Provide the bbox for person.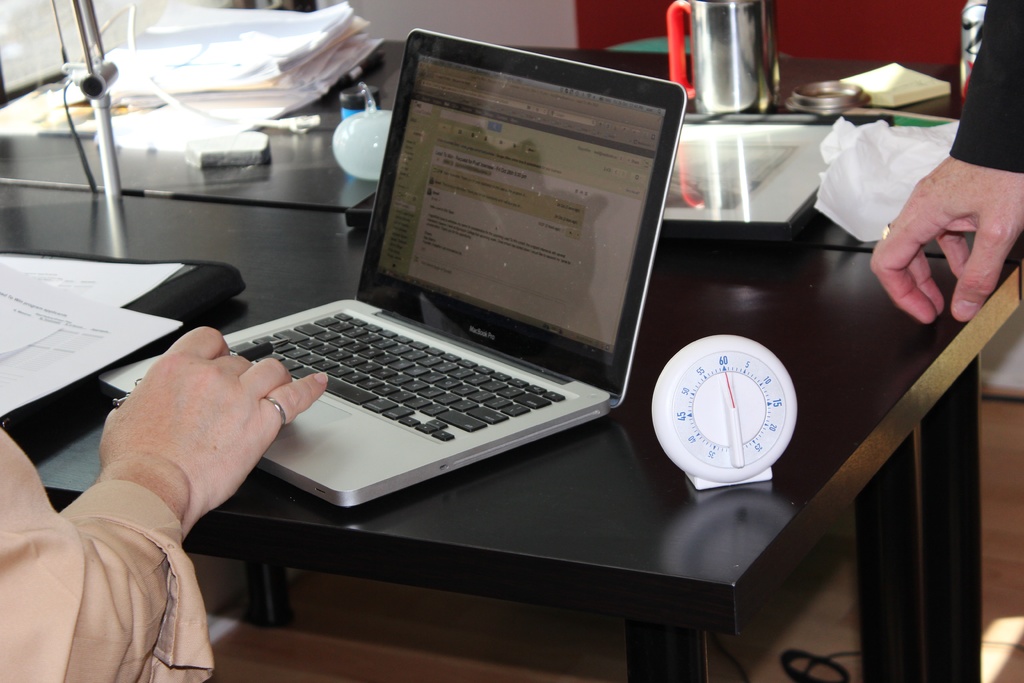
rect(871, 0, 1023, 322).
